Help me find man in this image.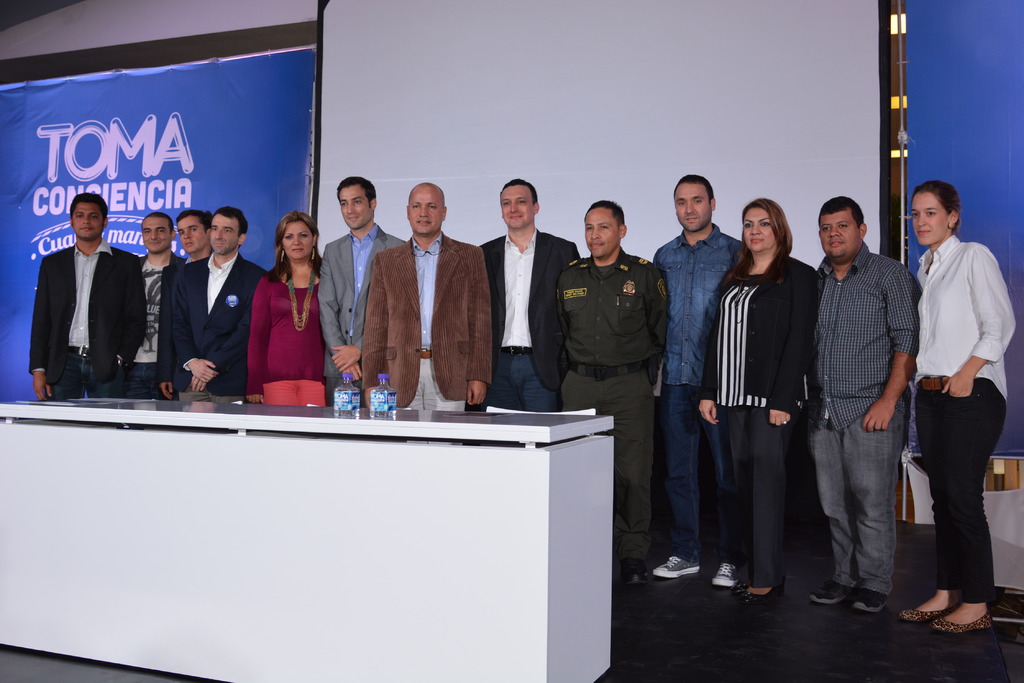
Found it: 162, 213, 216, 401.
